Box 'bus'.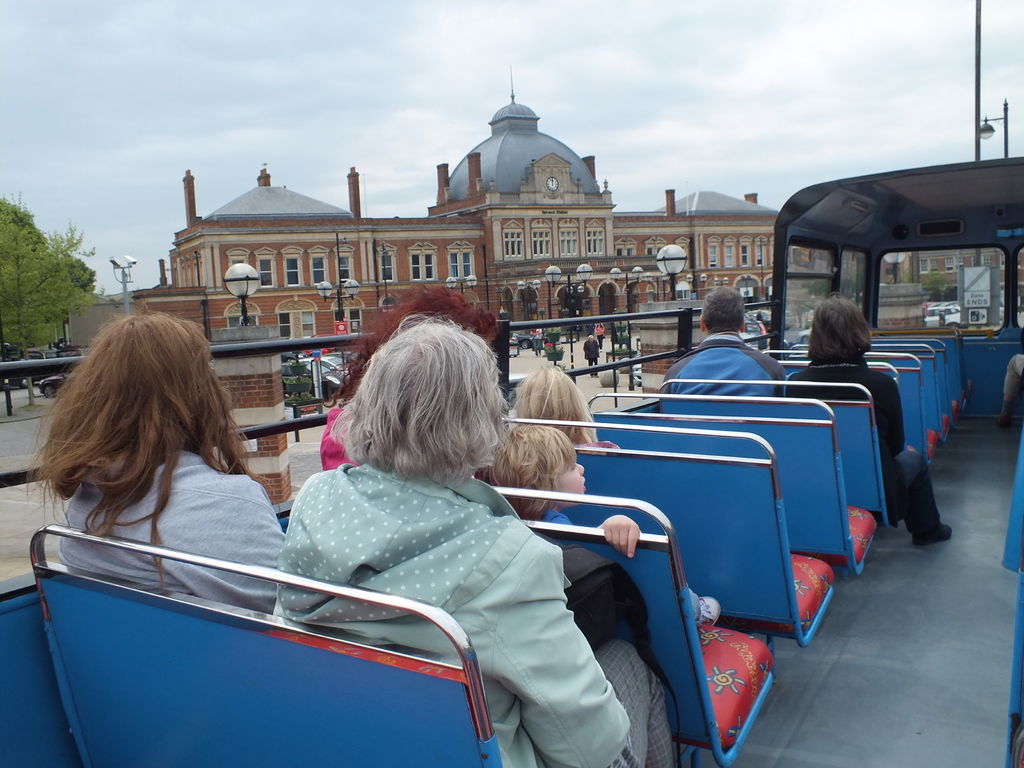
{"x1": 0, "y1": 155, "x2": 1023, "y2": 767}.
